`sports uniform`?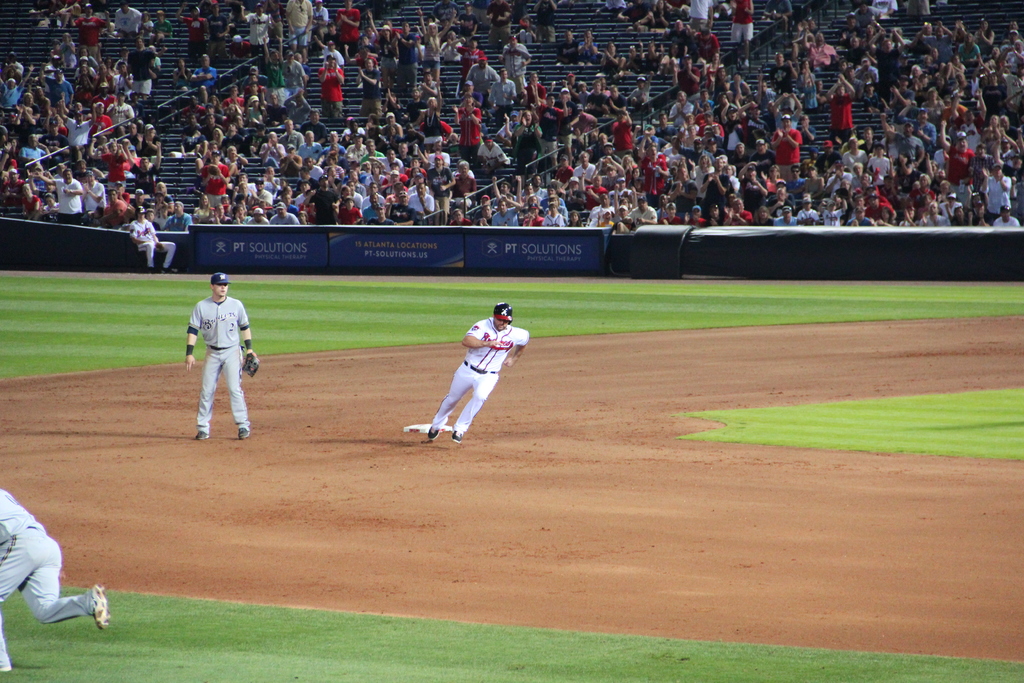
<region>365, 76, 384, 102</region>
